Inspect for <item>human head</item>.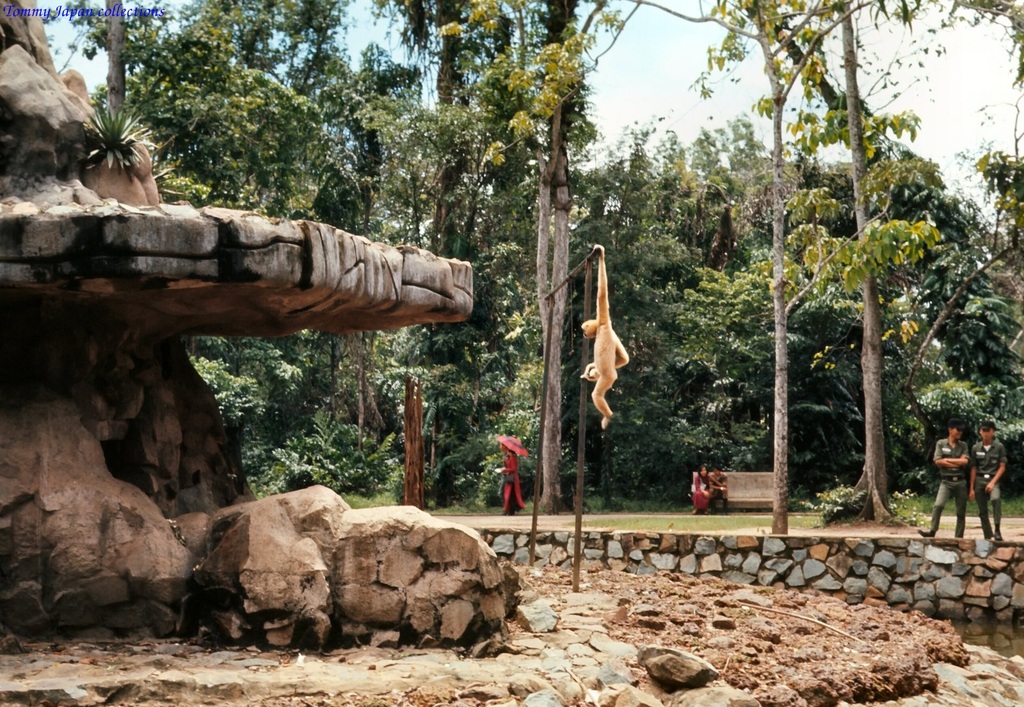
Inspection: rect(695, 464, 709, 481).
